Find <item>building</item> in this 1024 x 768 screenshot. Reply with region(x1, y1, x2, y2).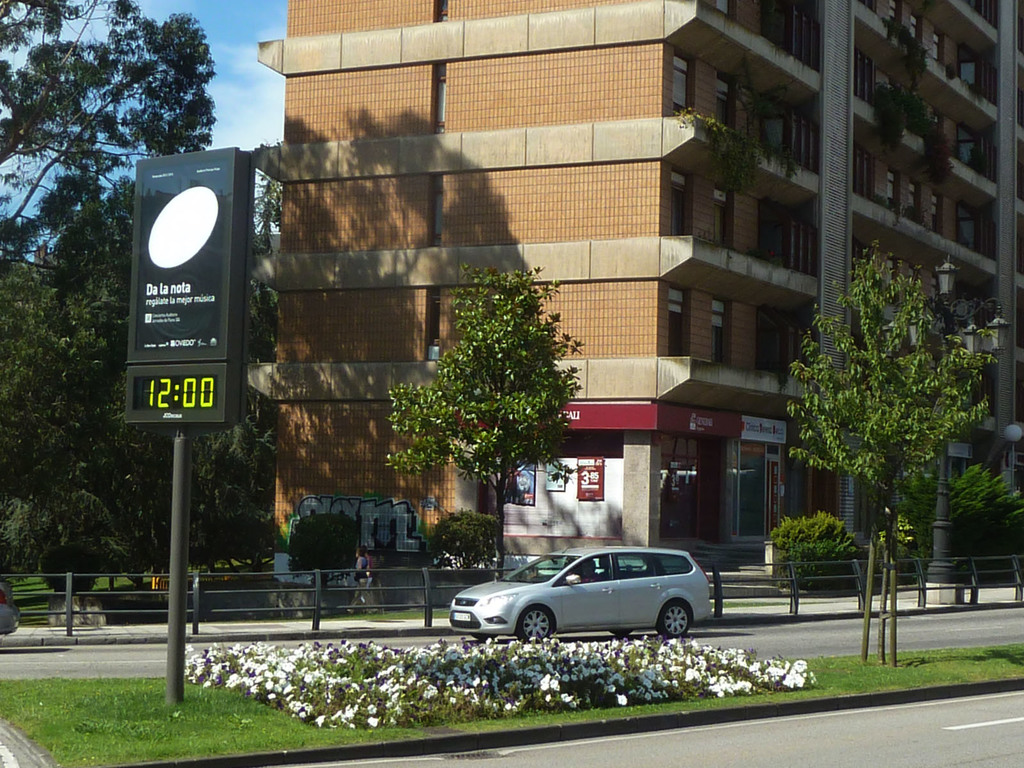
region(243, 0, 1023, 589).
